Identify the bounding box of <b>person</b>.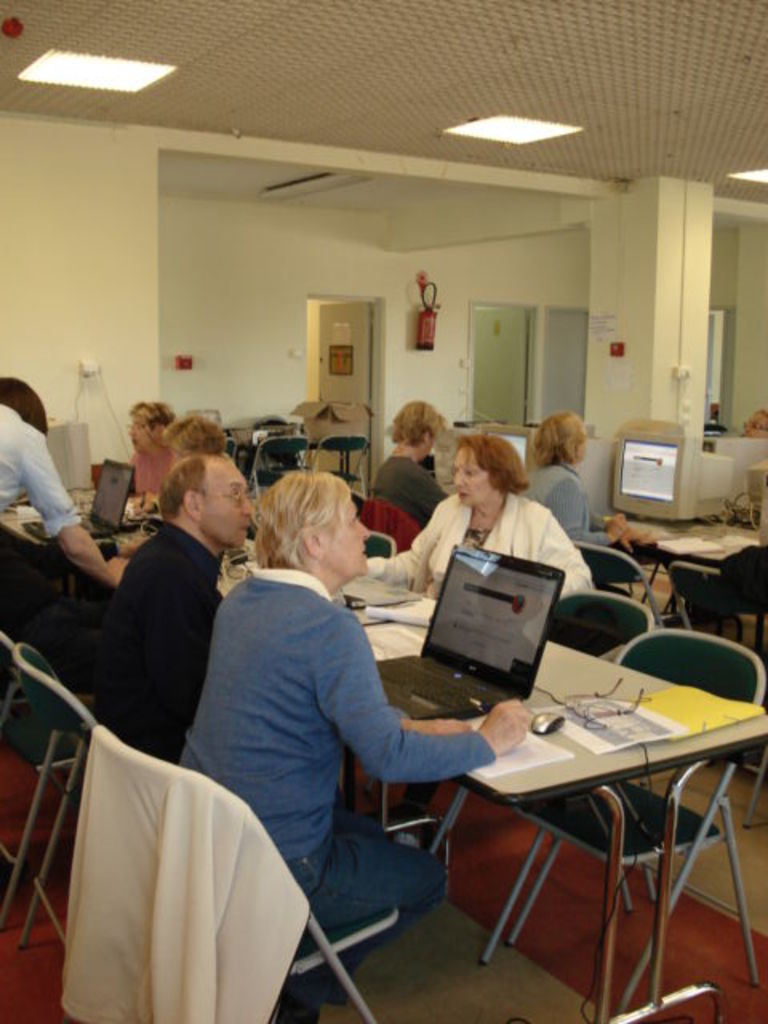
left=0, top=371, right=134, bottom=590.
